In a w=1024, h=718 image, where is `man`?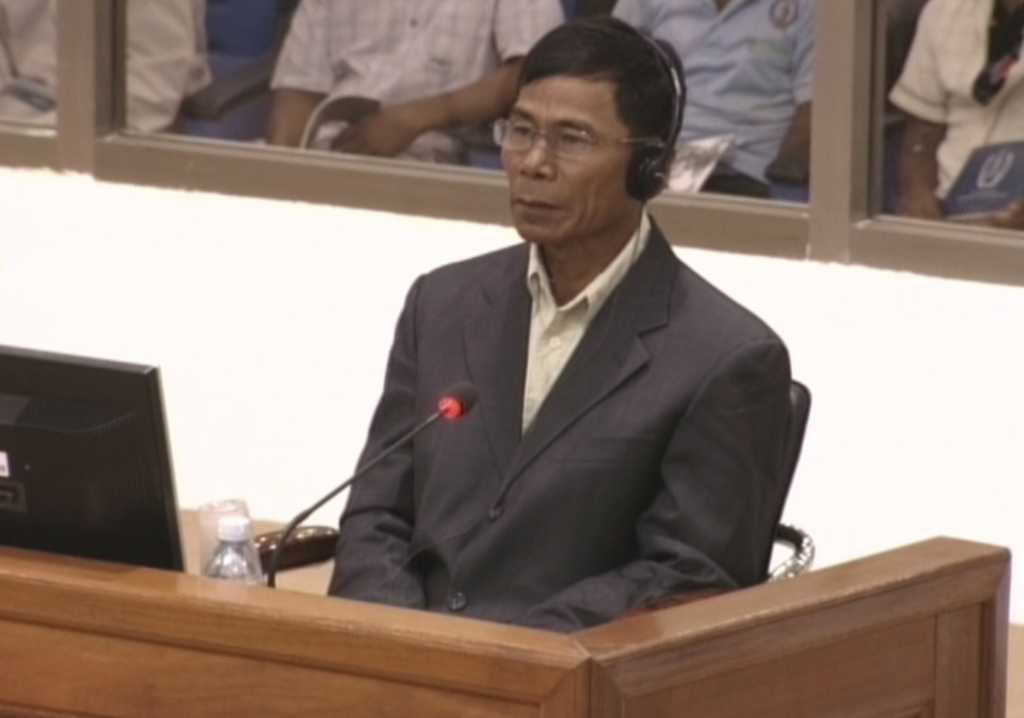
pyautogui.locateOnScreen(255, 0, 572, 176).
